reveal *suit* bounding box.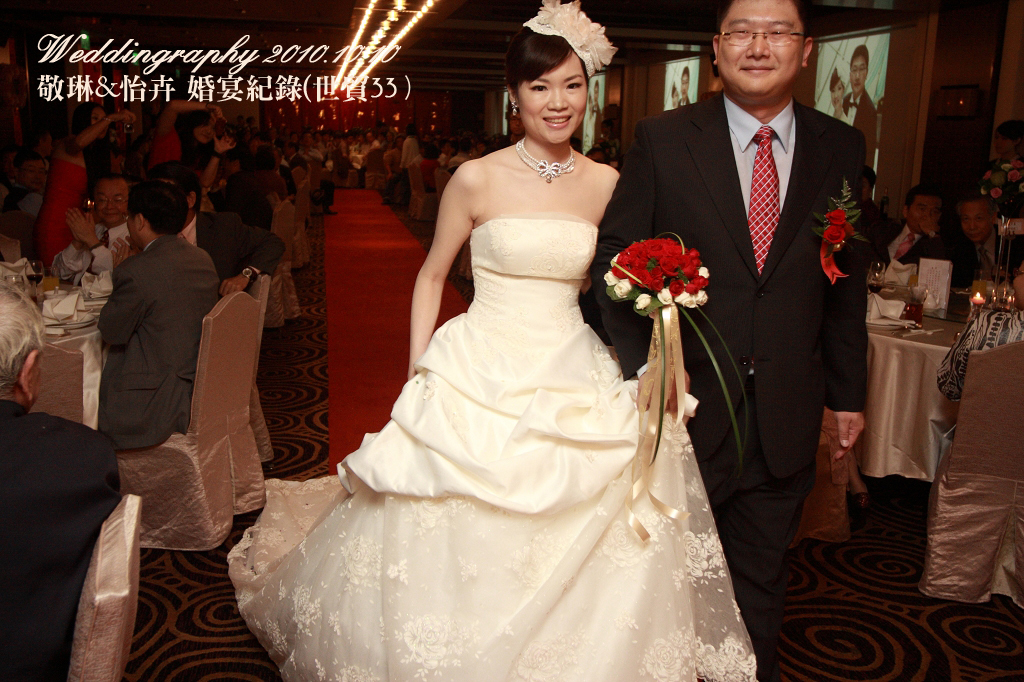
Revealed: BBox(273, 165, 296, 203).
